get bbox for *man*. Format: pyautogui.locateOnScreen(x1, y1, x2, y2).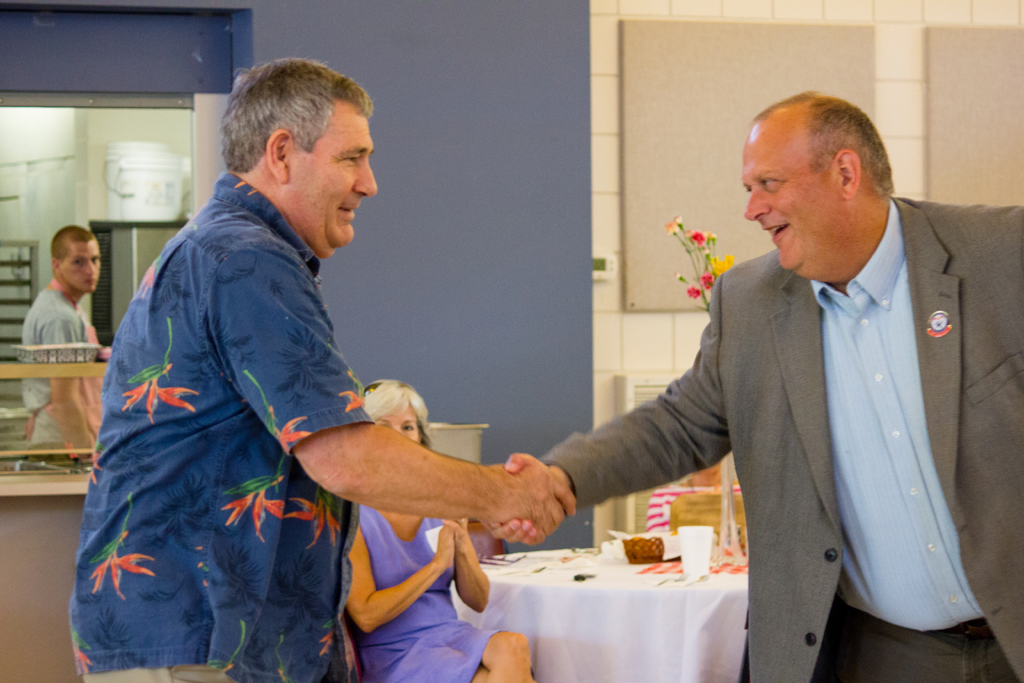
pyautogui.locateOnScreen(76, 52, 515, 666).
